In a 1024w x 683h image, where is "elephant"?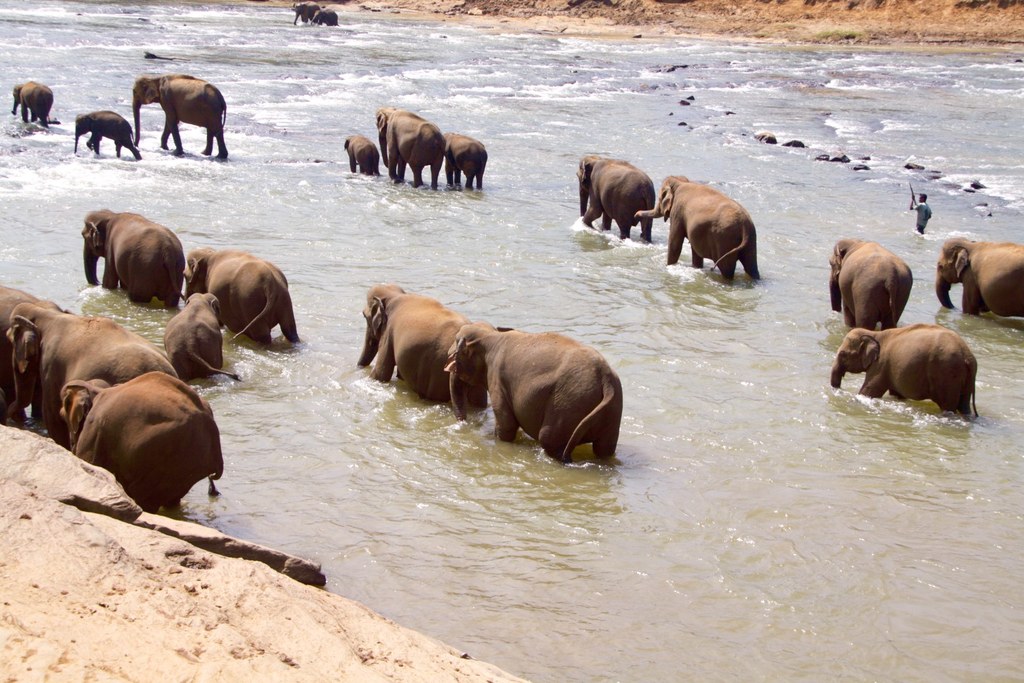
locate(448, 319, 622, 465).
